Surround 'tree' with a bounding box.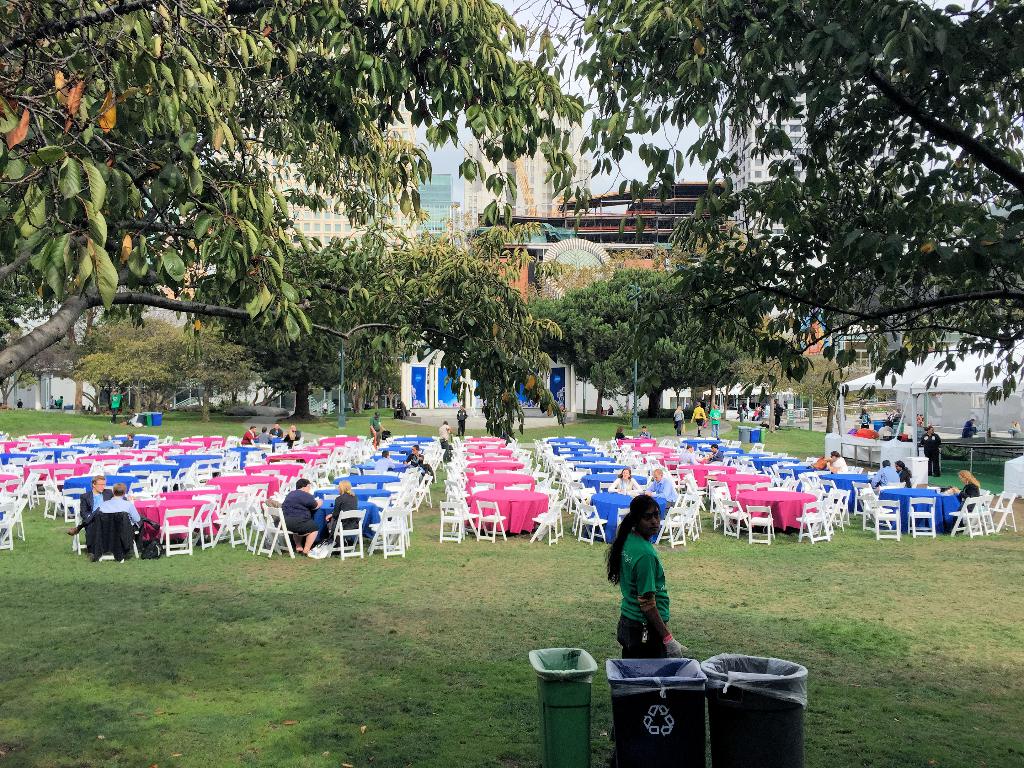
left=0, top=337, right=83, bottom=413.
